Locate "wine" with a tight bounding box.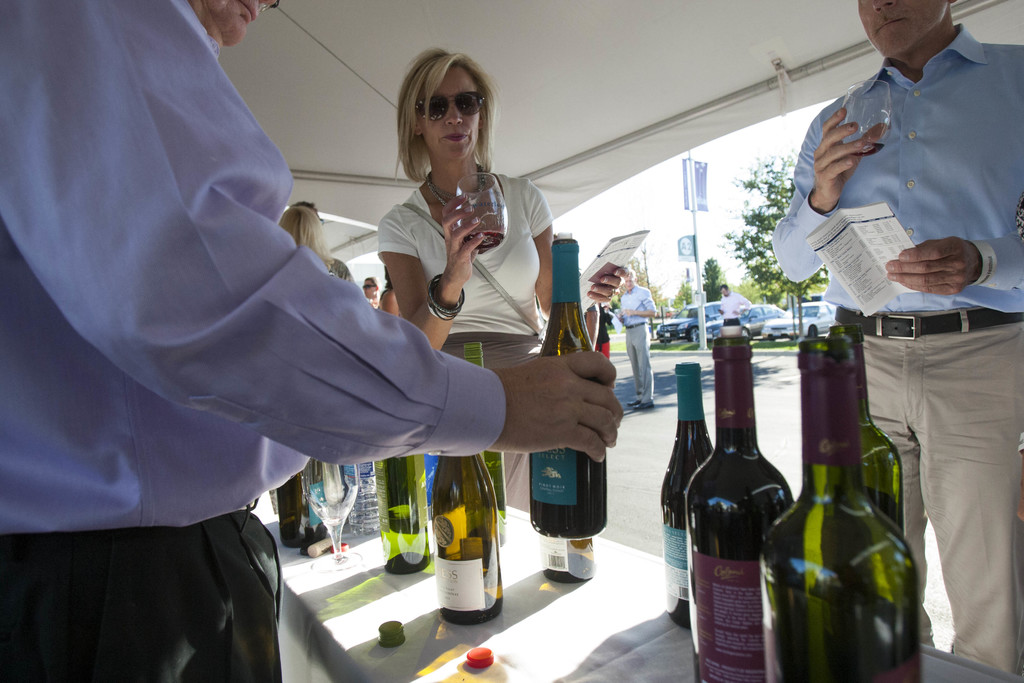
region(851, 142, 884, 156).
